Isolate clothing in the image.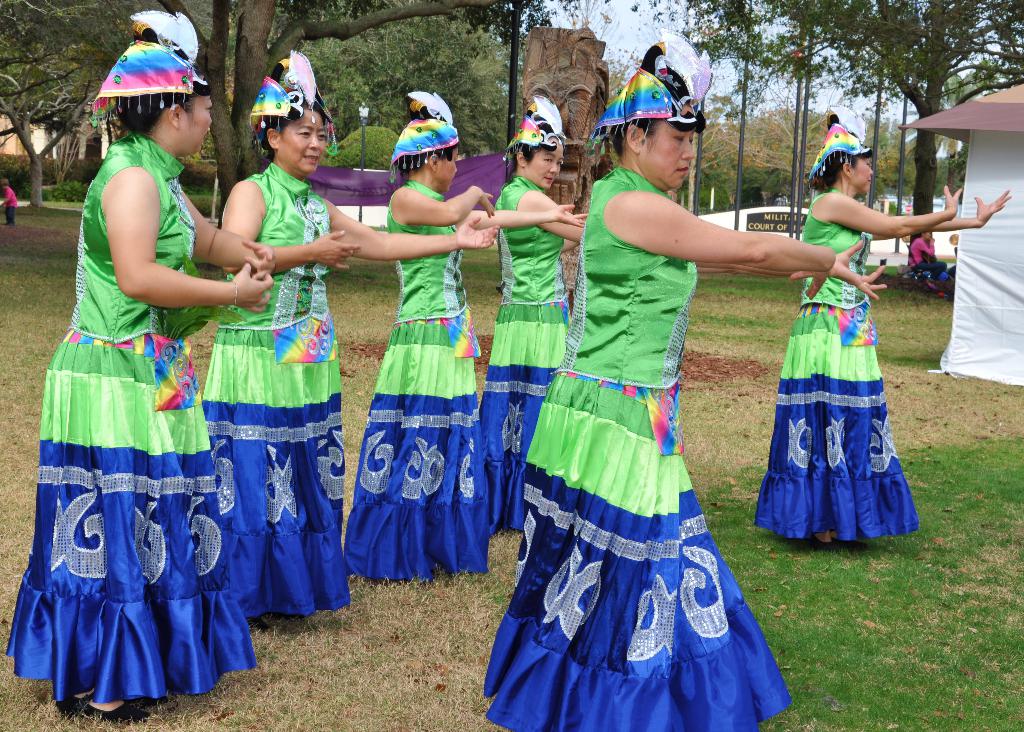
Isolated region: detection(0, 133, 252, 713).
